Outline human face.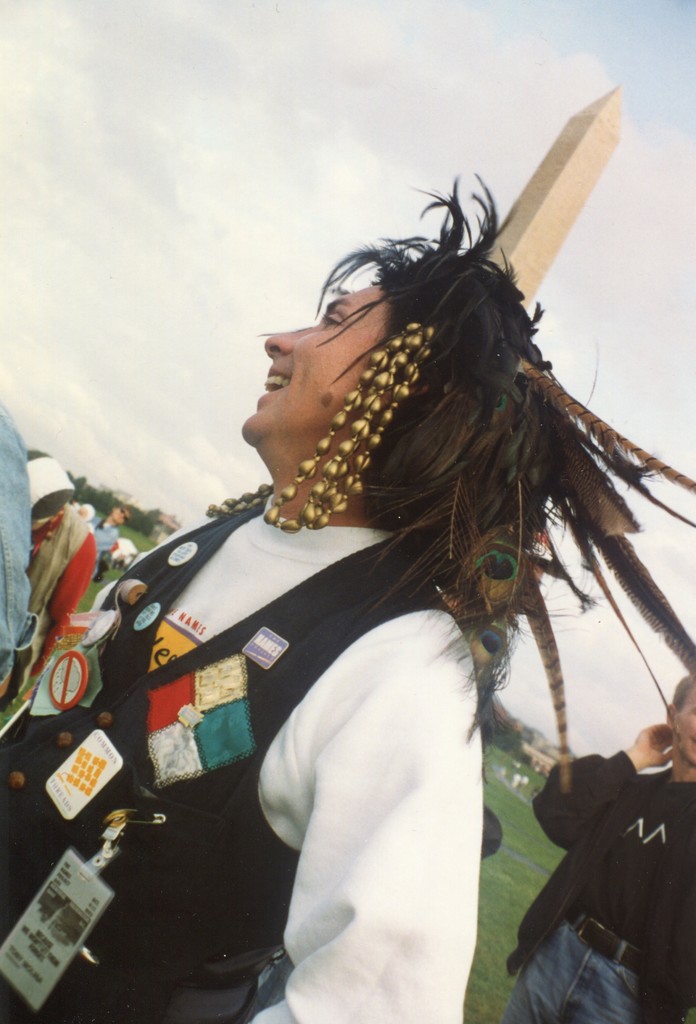
Outline: [672,684,695,767].
